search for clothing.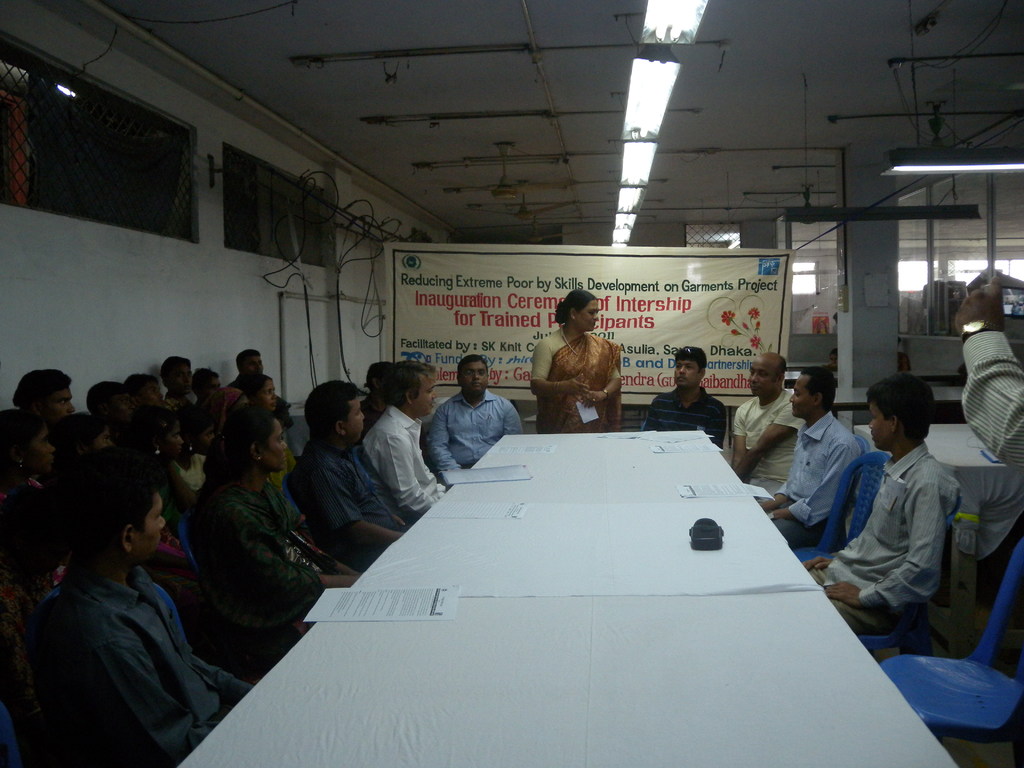
Found at {"x1": 753, "y1": 396, "x2": 853, "y2": 549}.
